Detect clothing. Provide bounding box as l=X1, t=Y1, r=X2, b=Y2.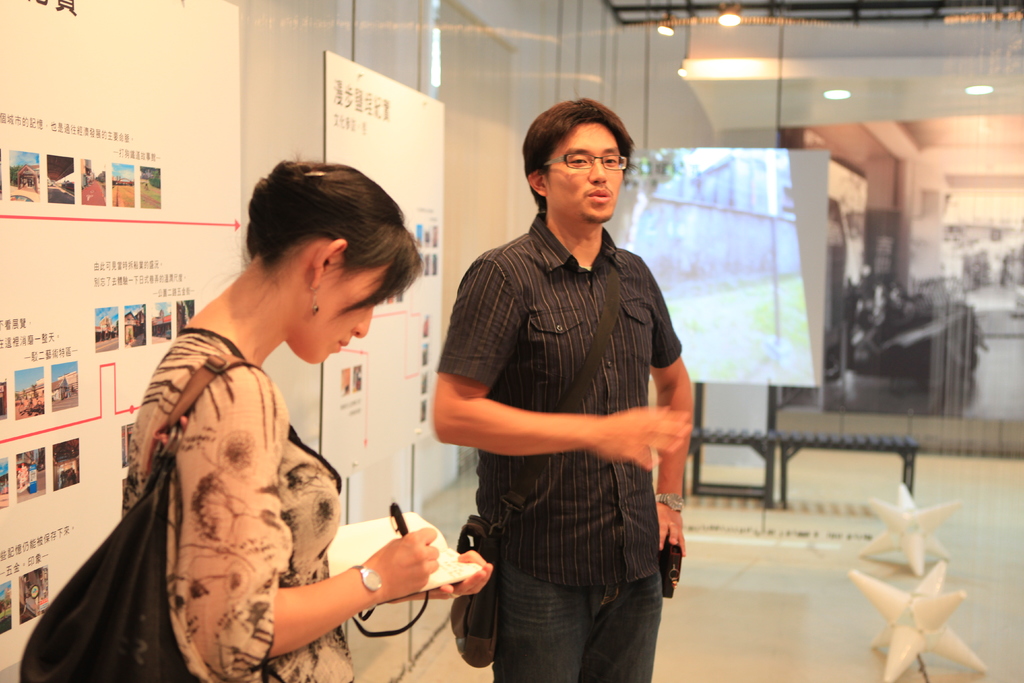
l=121, t=324, r=344, b=682.
